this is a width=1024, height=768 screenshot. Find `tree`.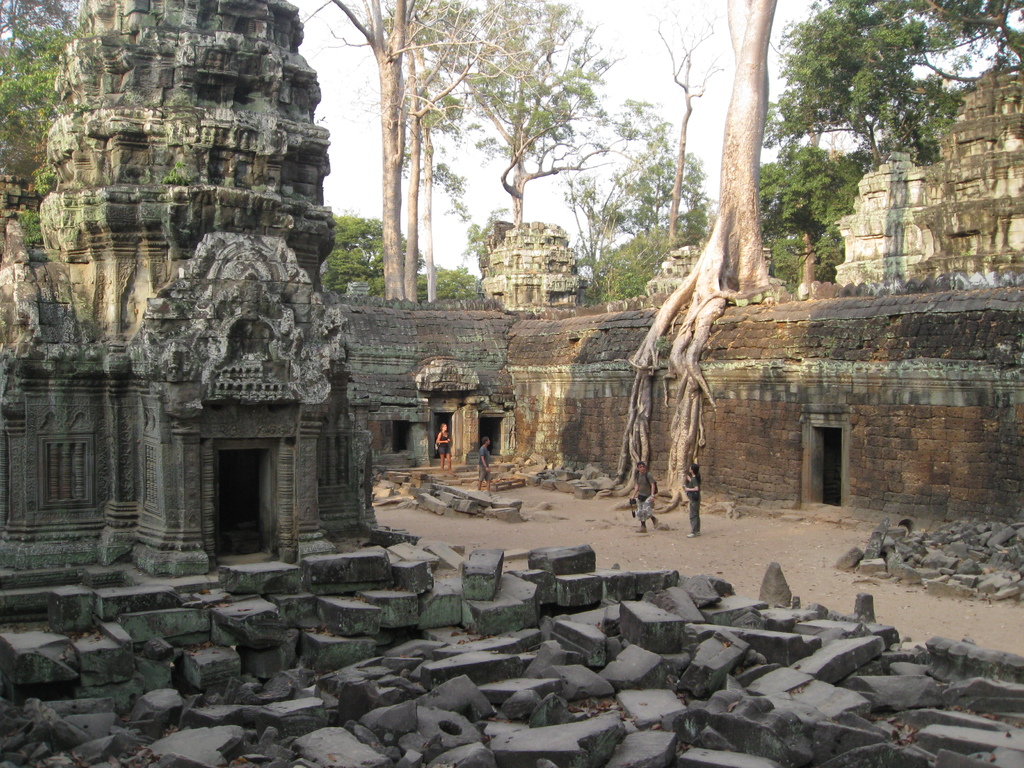
Bounding box: rect(0, 0, 83, 172).
